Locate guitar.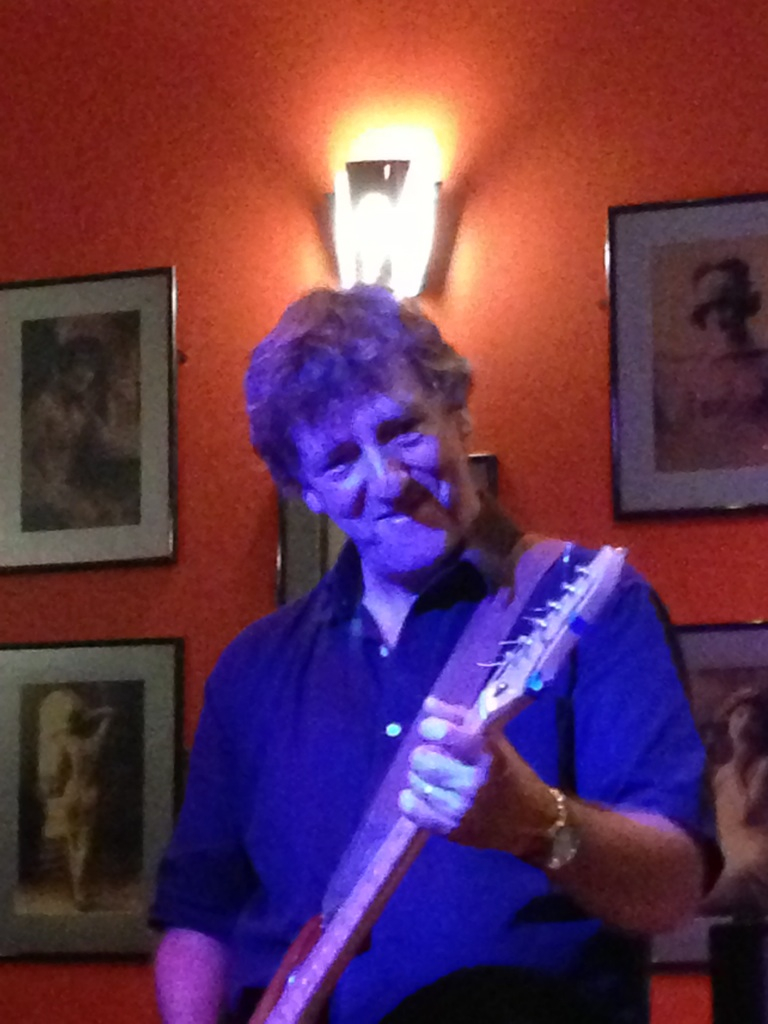
Bounding box: rect(236, 541, 631, 1023).
